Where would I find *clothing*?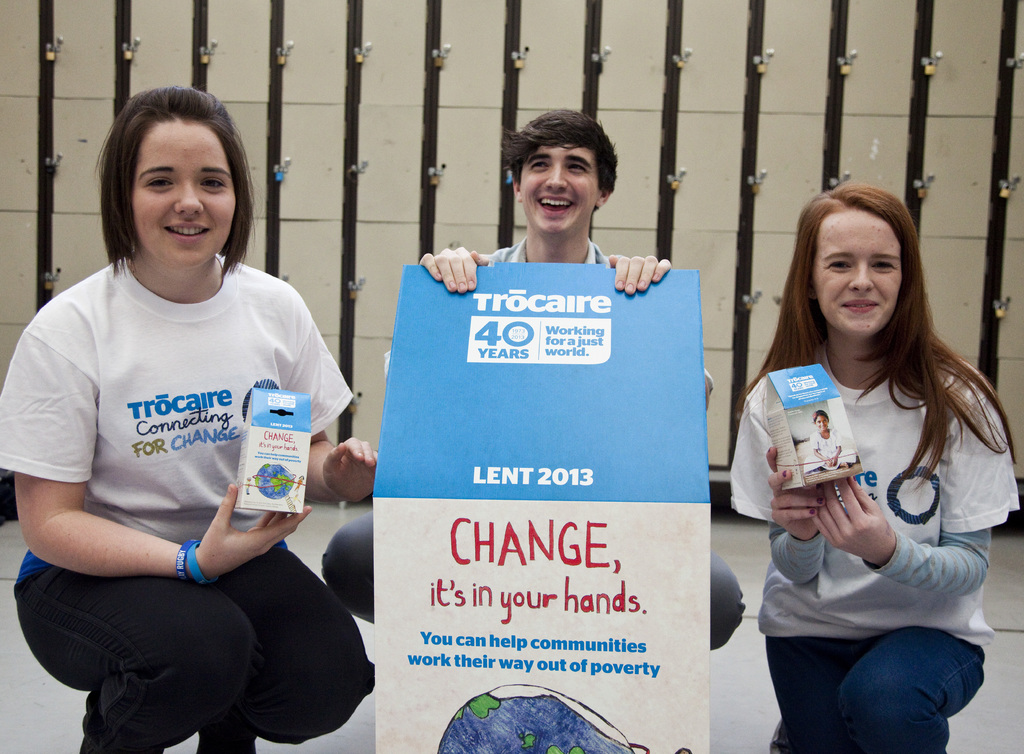
At 0/235/380/753.
